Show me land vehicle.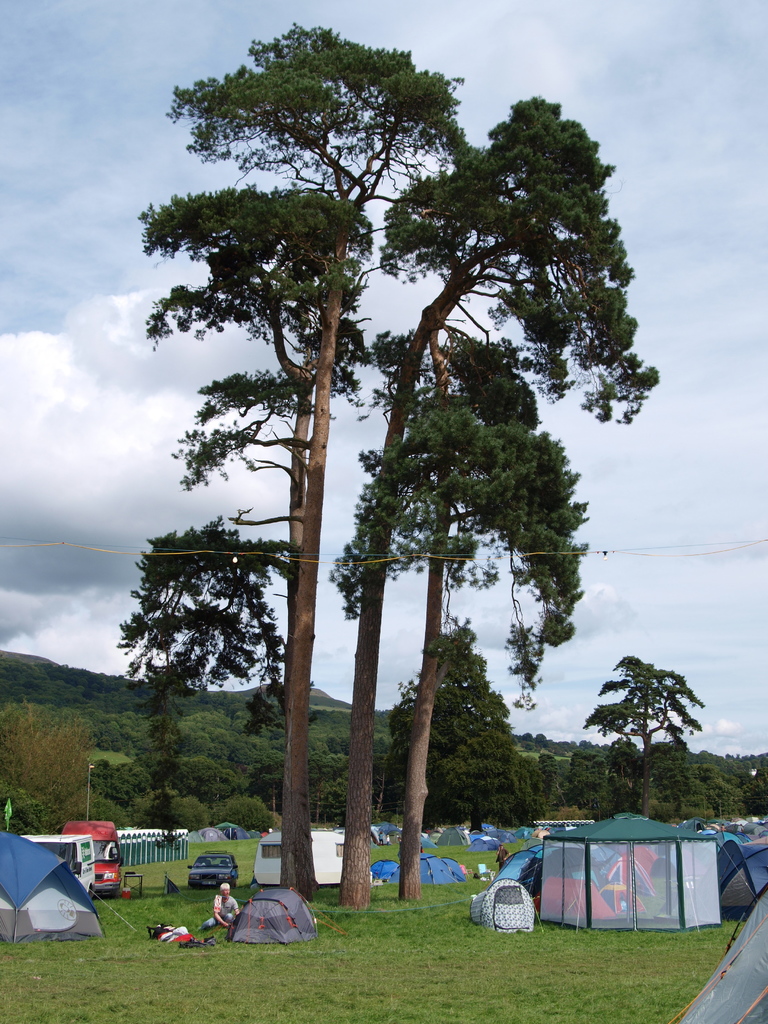
land vehicle is here: x1=187, y1=853, x2=236, y2=892.
